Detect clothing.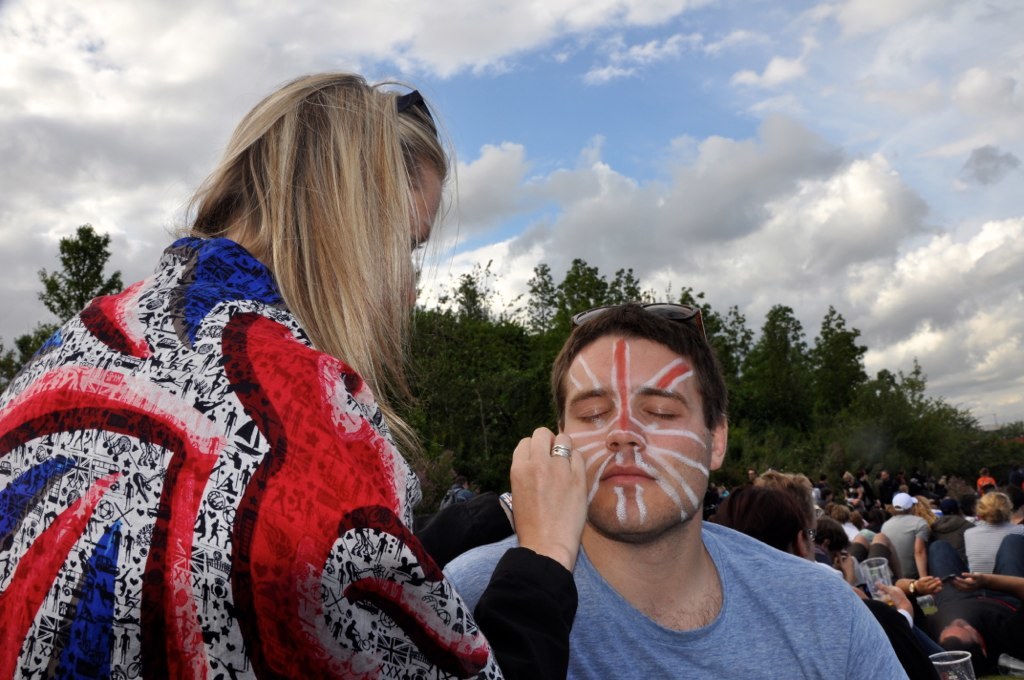
Detected at [x1=3, y1=245, x2=438, y2=655].
